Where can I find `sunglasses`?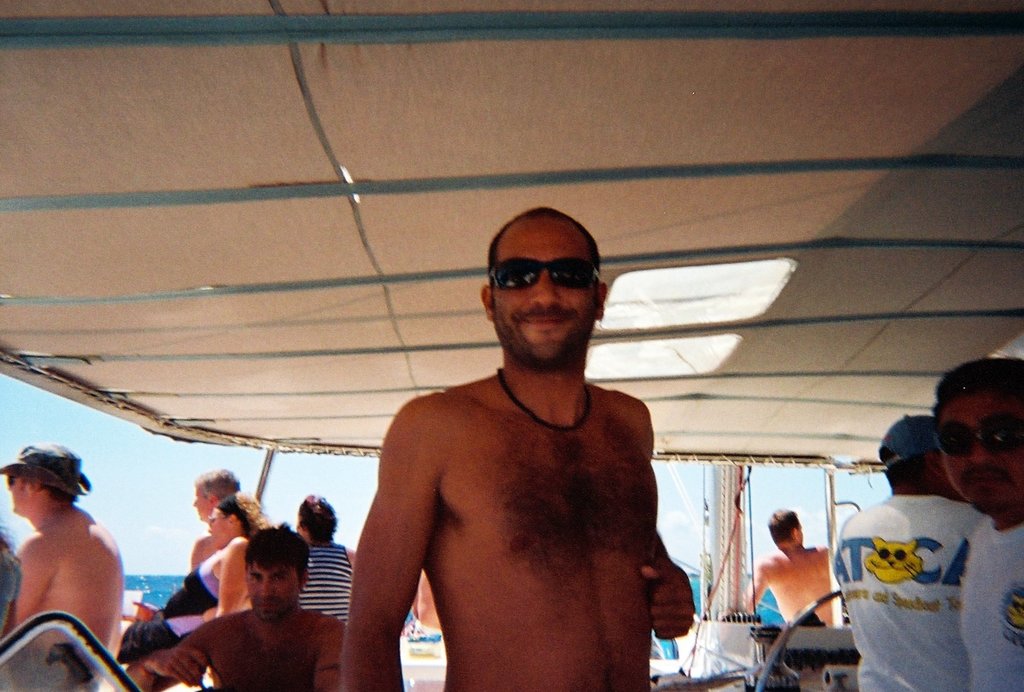
You can find it at [left=8, top=474, right=20, bottom=484].
